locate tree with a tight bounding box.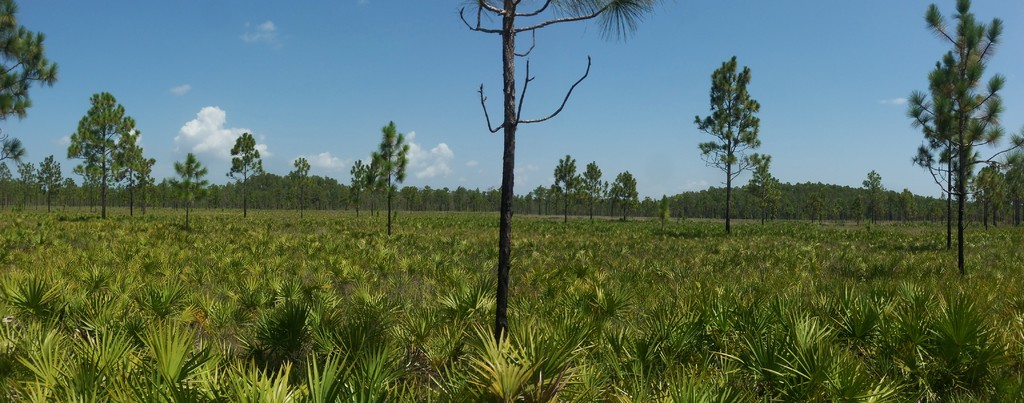
287/157/312/218.
